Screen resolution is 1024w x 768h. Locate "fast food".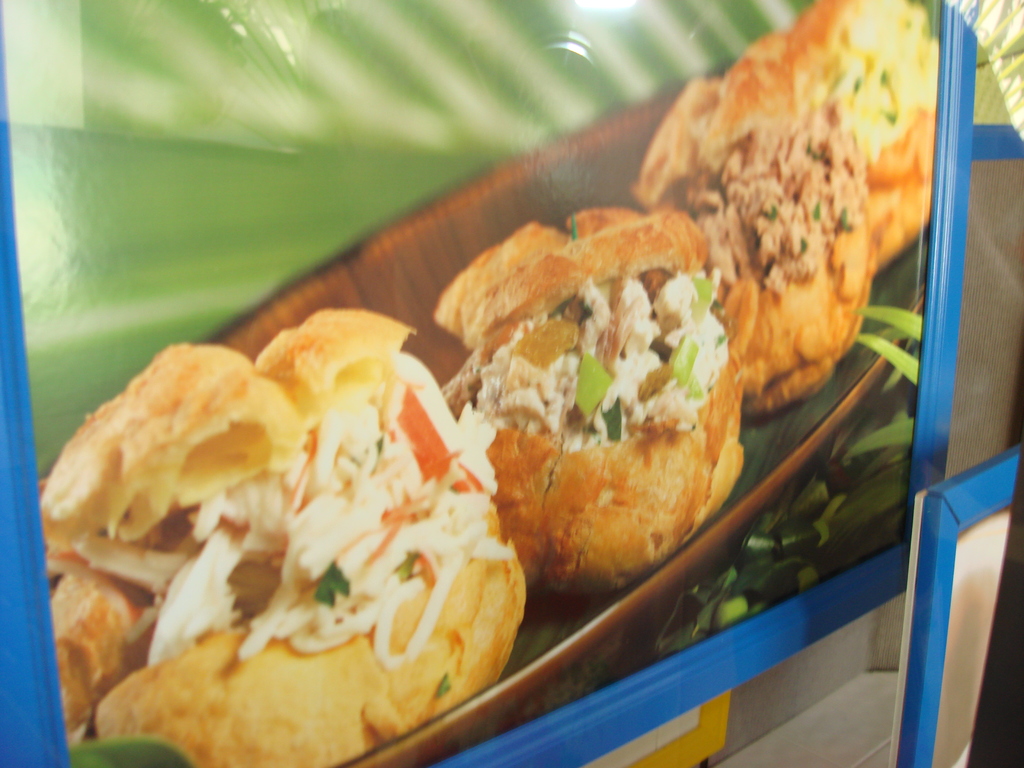
left=743, top=0, right=938, bottom=265.
